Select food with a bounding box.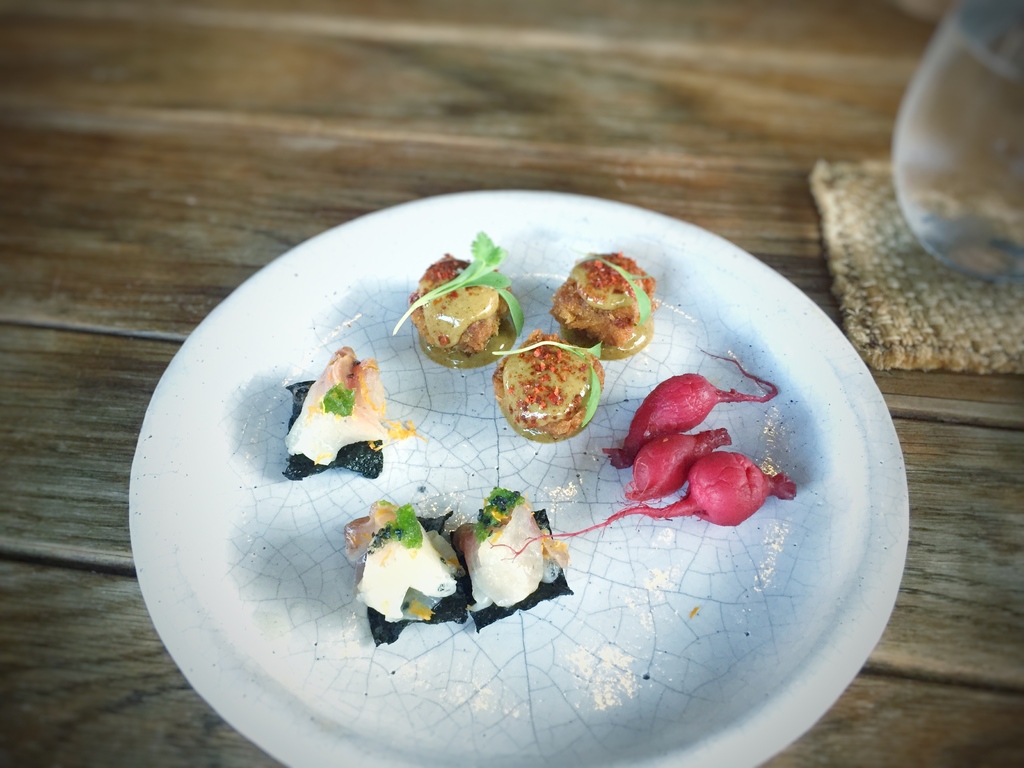
crop(342, 496, 448, 621).
